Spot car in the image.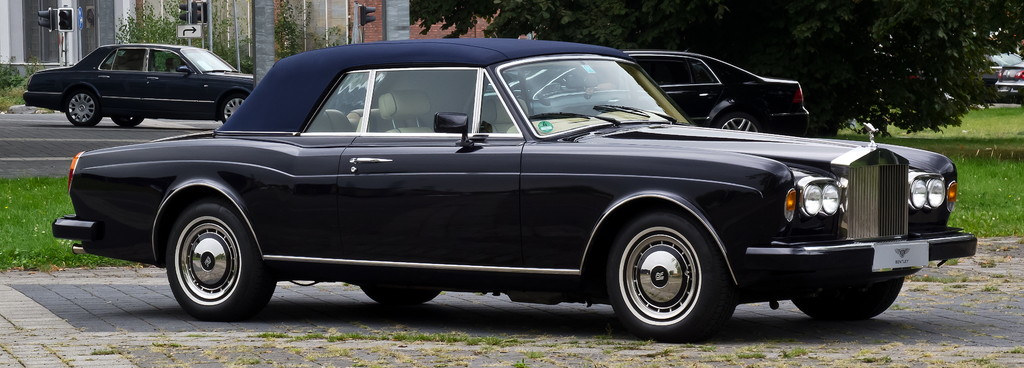
car found at 24, 42, 253, 126.
